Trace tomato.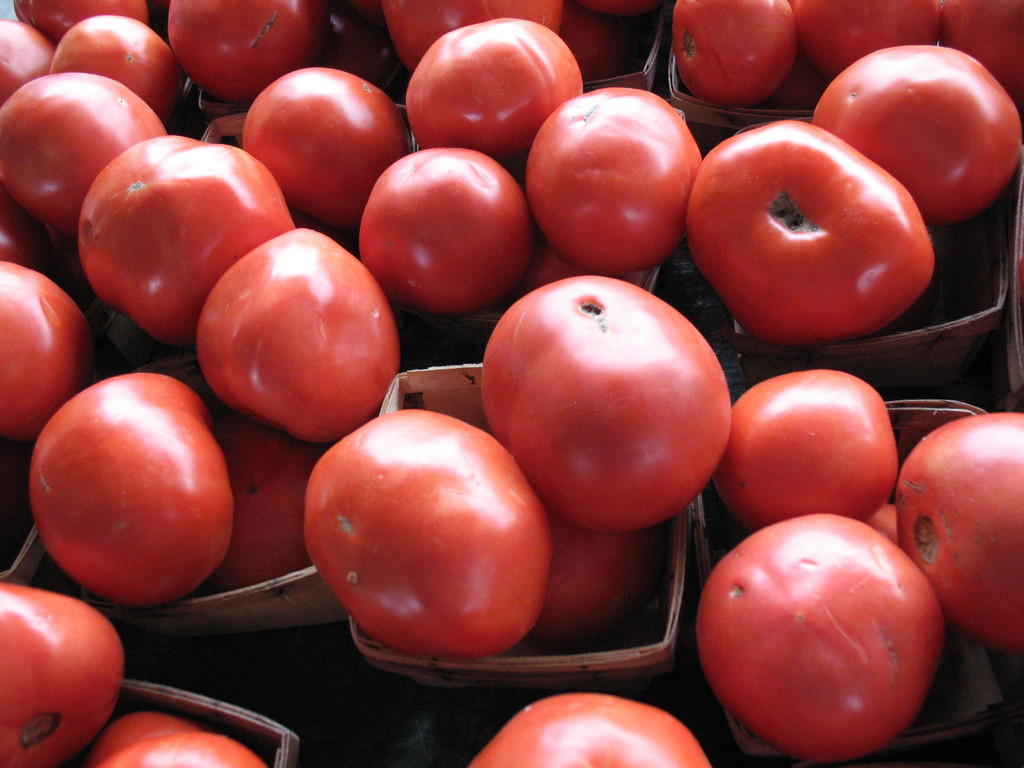
Traced to region(875, 502, 909, 559).
